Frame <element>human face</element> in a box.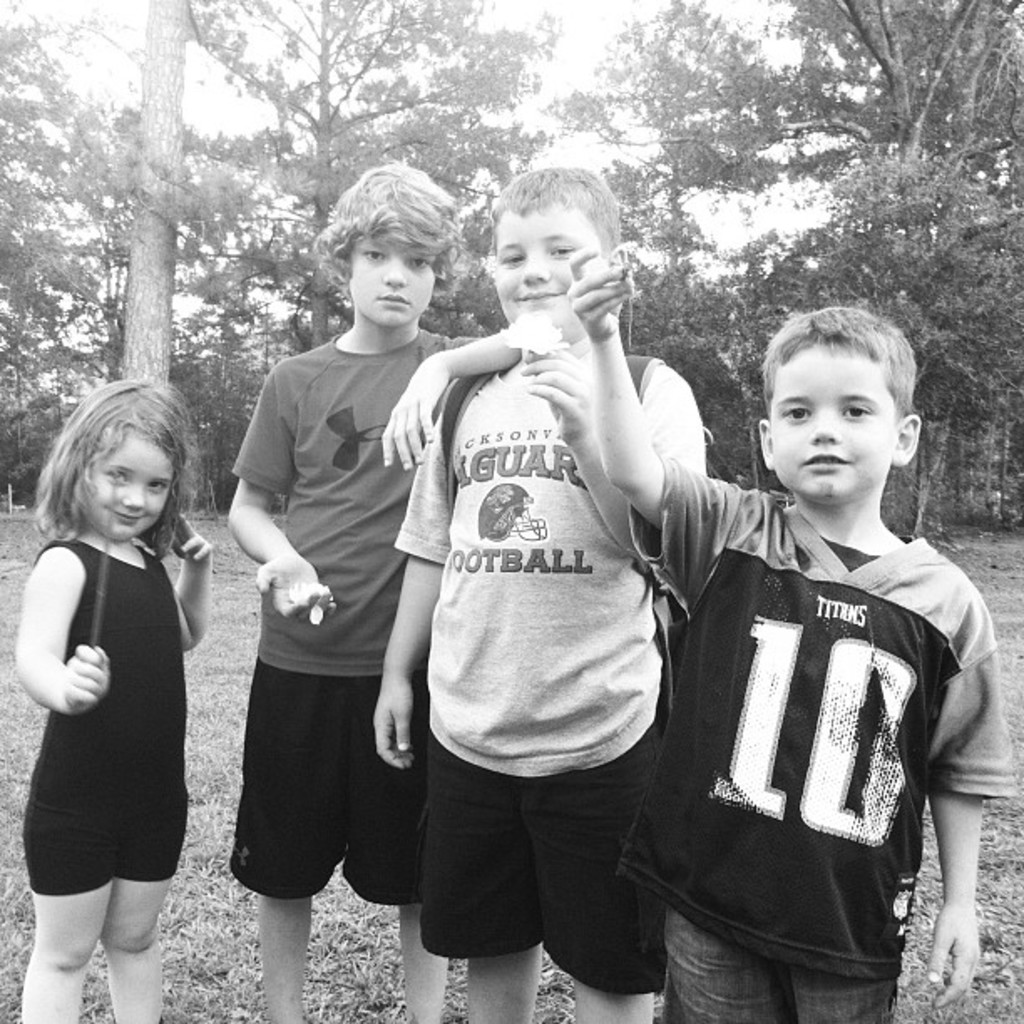
select_region(499, 204, 601, 316).
